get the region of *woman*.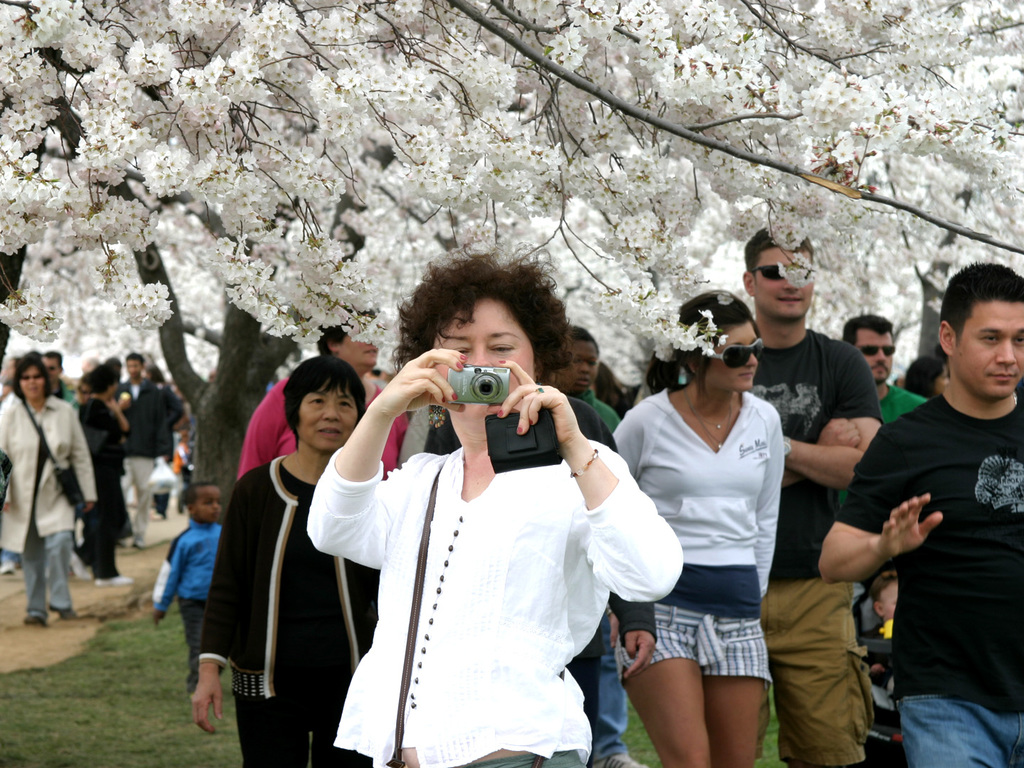
region(70, 358, 142, 590).
